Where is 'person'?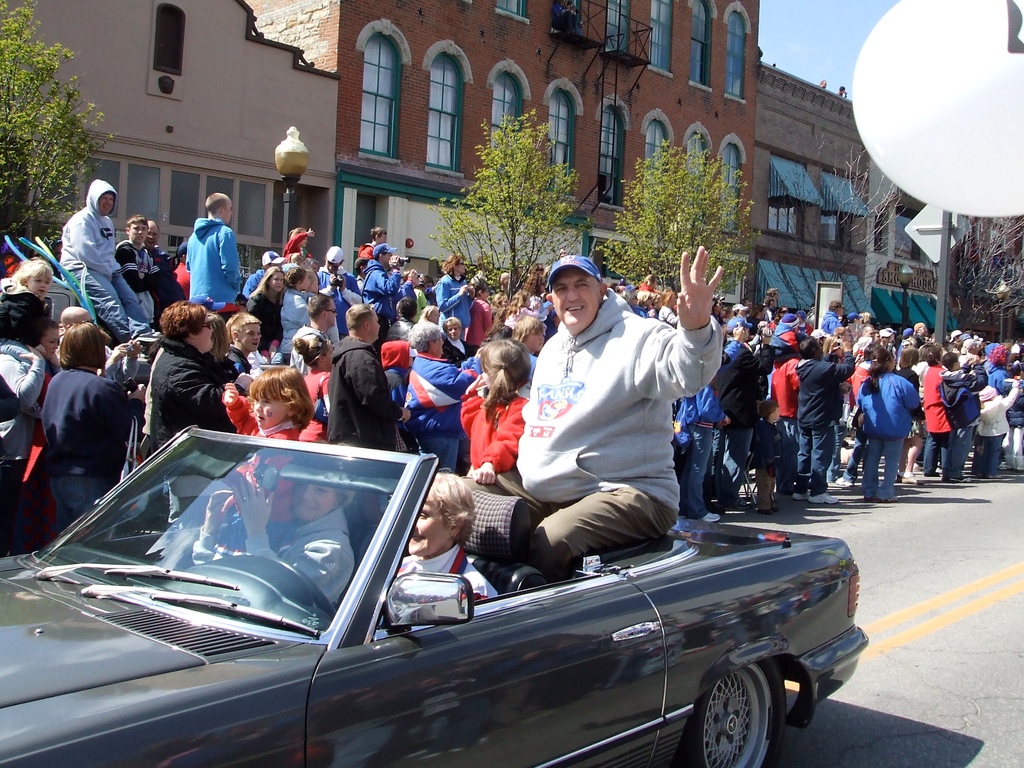
select_region(45, 321, 142, 544).
